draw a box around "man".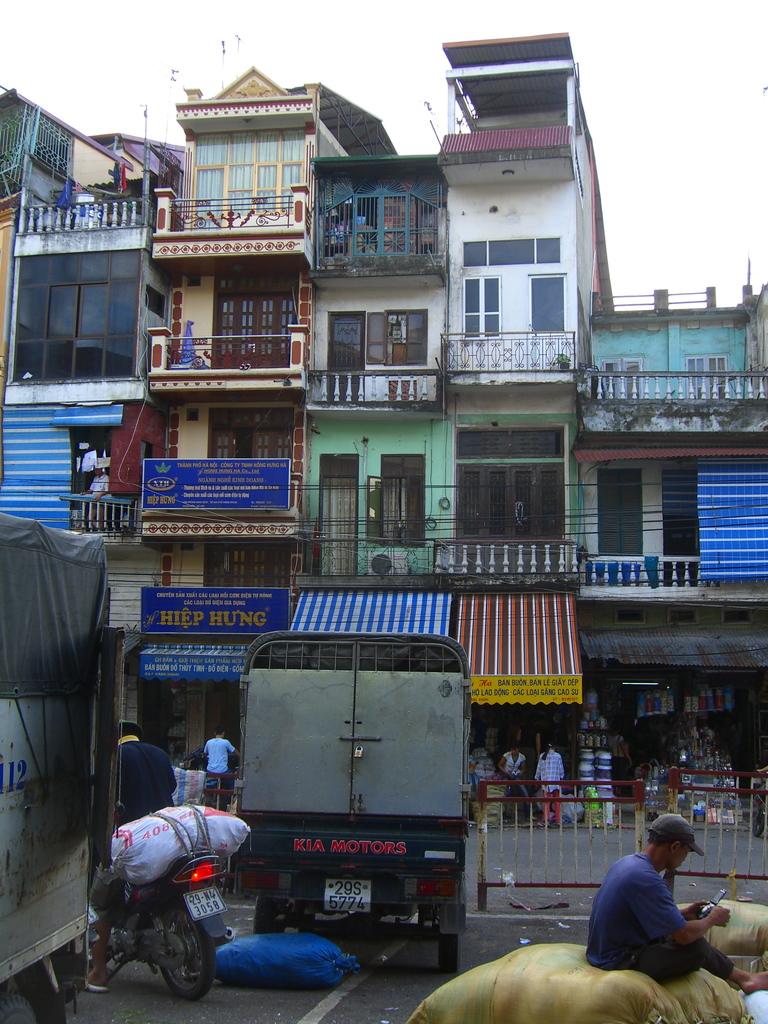
(left=583, top=829, right=733, bottom=990).
